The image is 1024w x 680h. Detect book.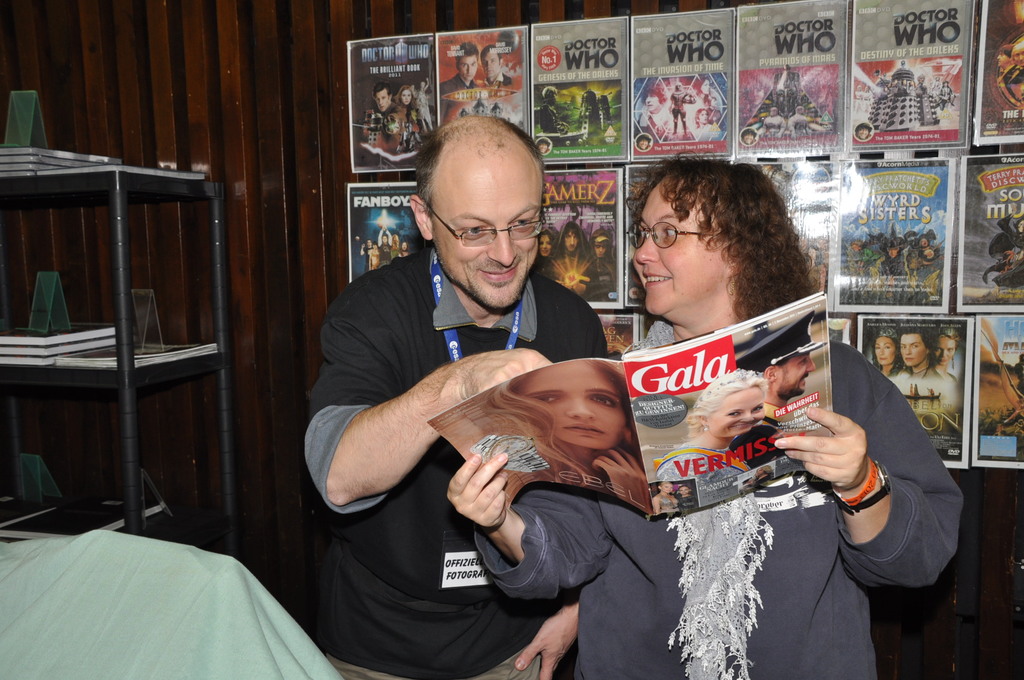
Detection: box=[0, 498, 166, 538].
